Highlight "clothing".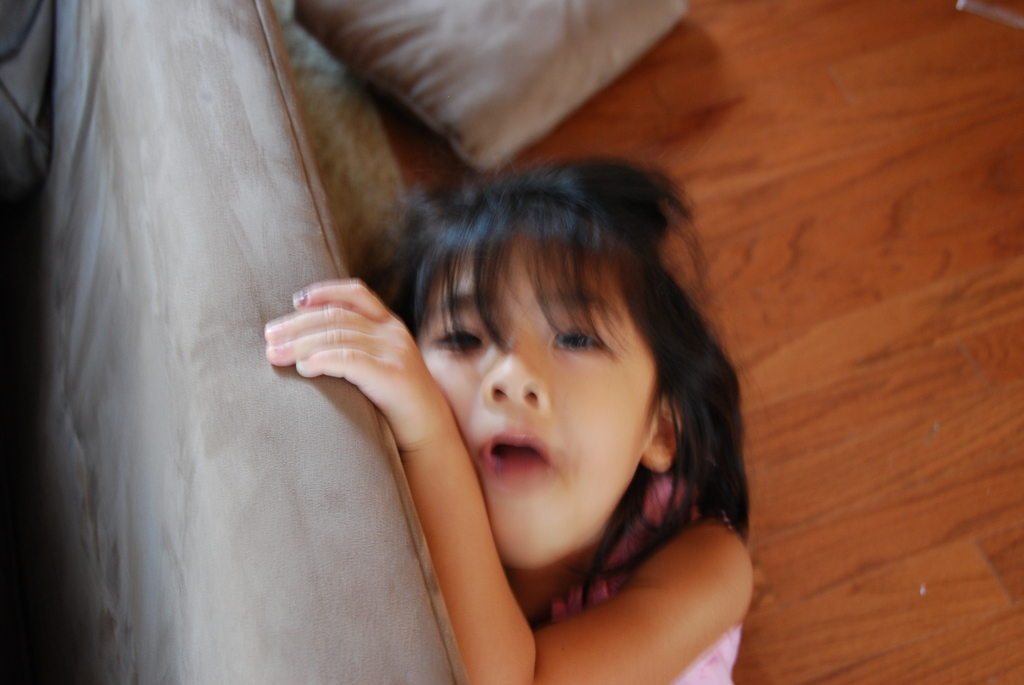
Highlighted region: bbox(548, 477, 742, 684).
